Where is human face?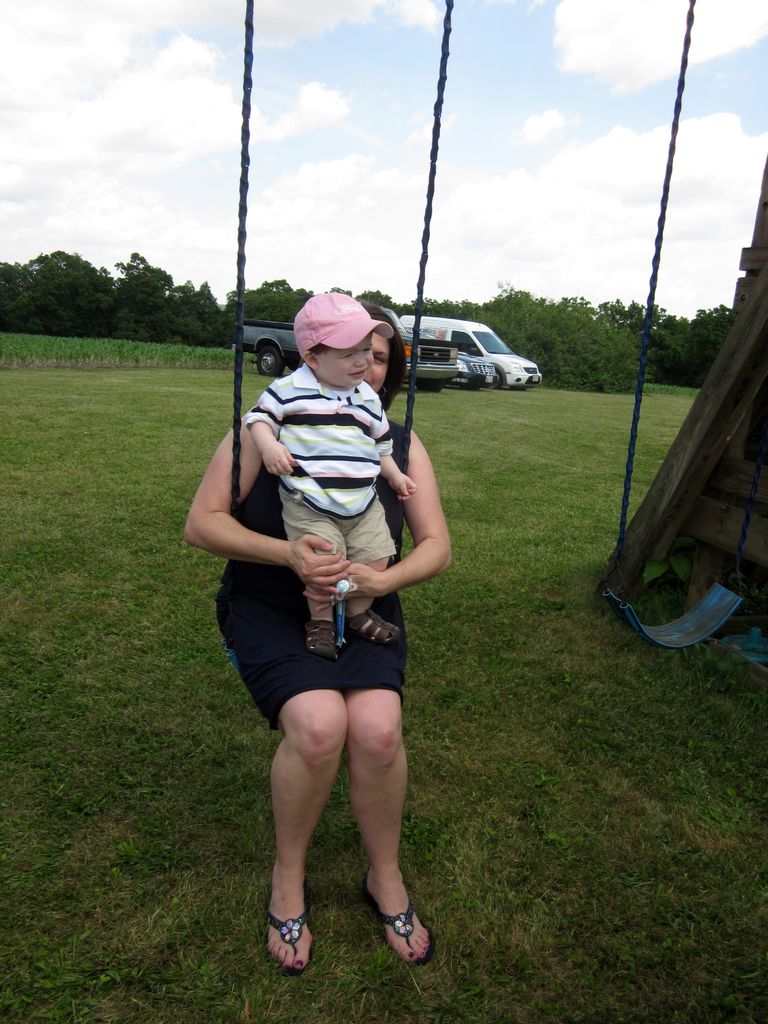
region(313, 342, 369, 389).
